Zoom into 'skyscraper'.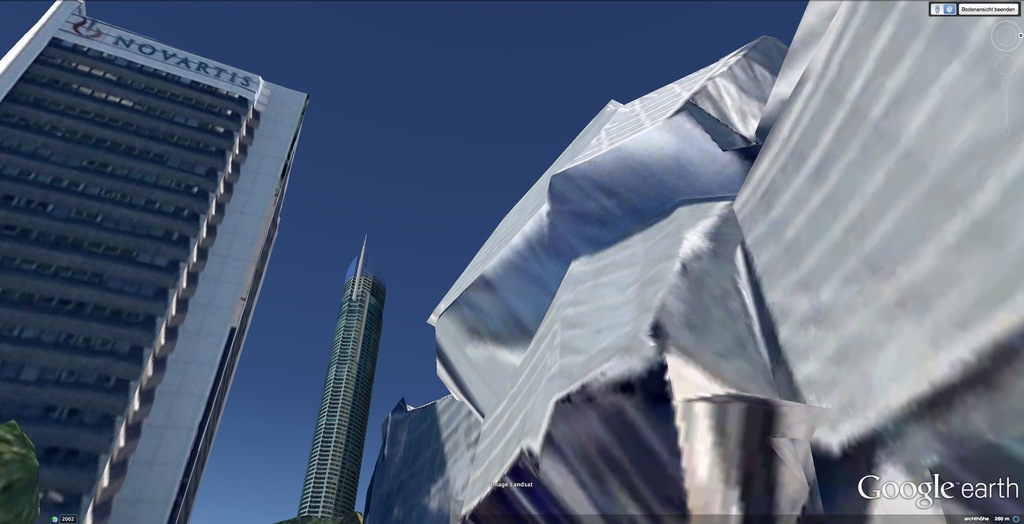
Zoom target: [x1=16, y1=0, x2=334, y2=512].
